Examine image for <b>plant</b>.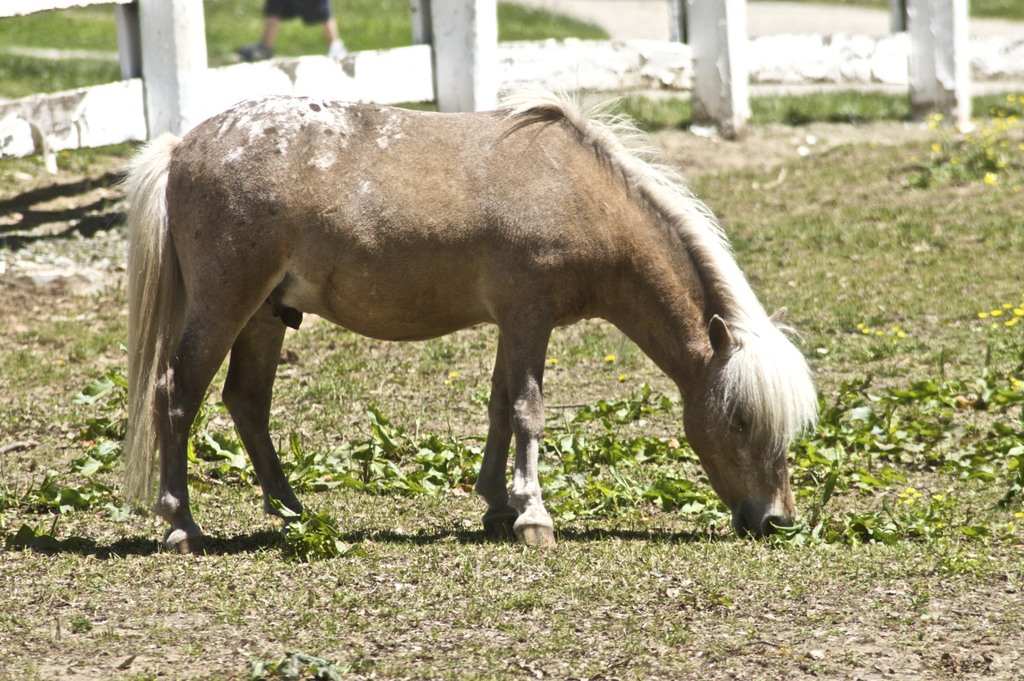
Examination result: [972, 86, 1023, 119].
